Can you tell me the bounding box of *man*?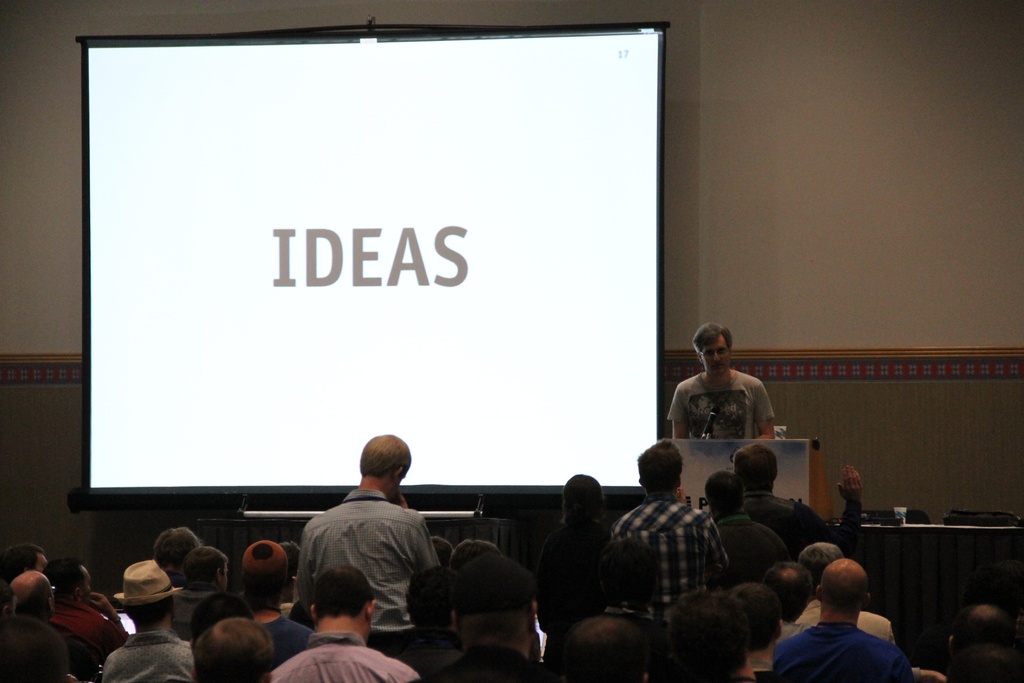
<region>95, 559, 202, 682</region>.
